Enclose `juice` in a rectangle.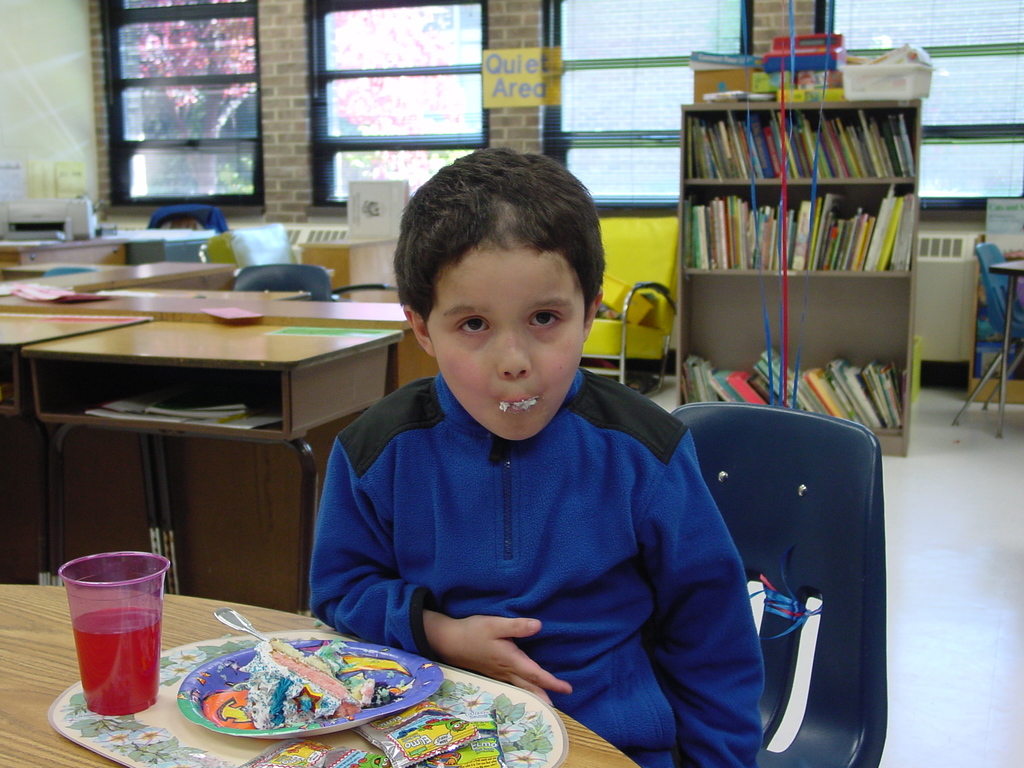
box(67, 610, 161, 719).
